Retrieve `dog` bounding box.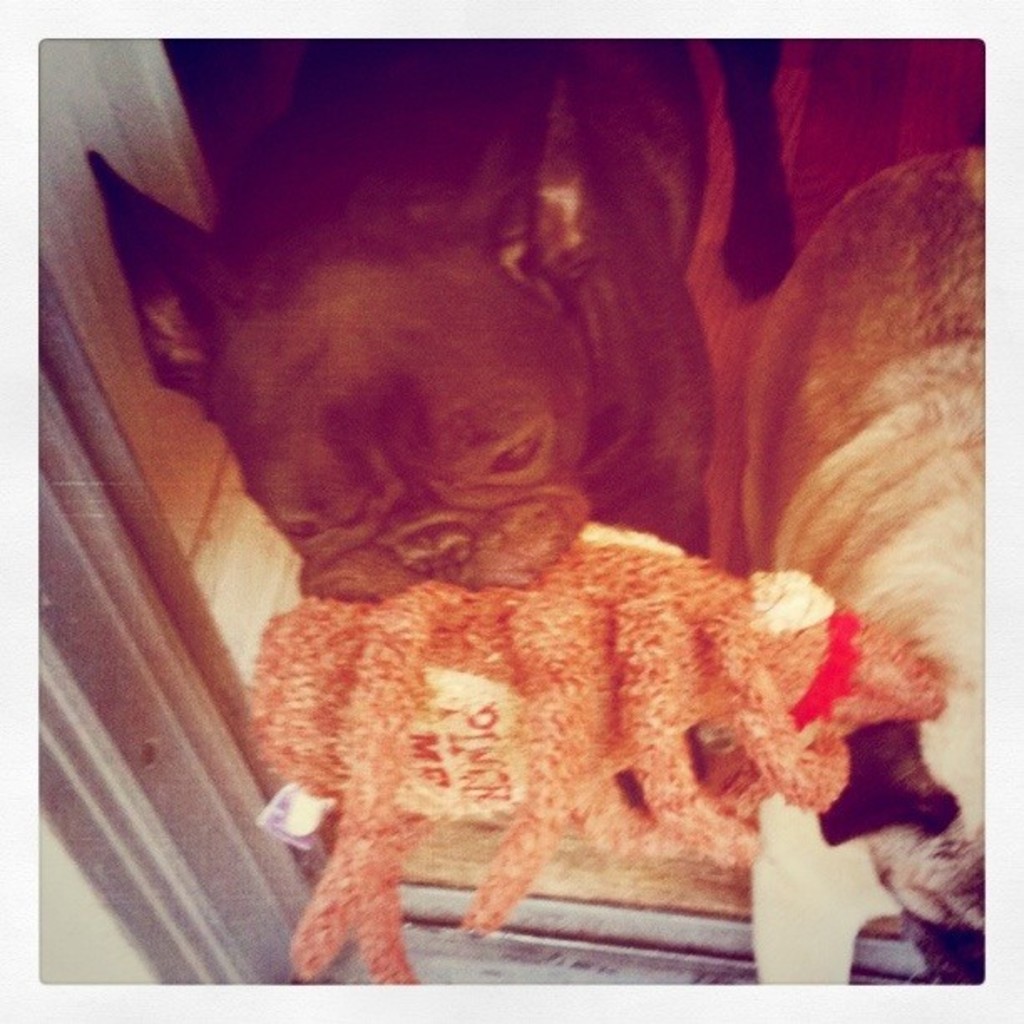
Bounding box: [x1=746, y1=149, x2=986, y2=992].
